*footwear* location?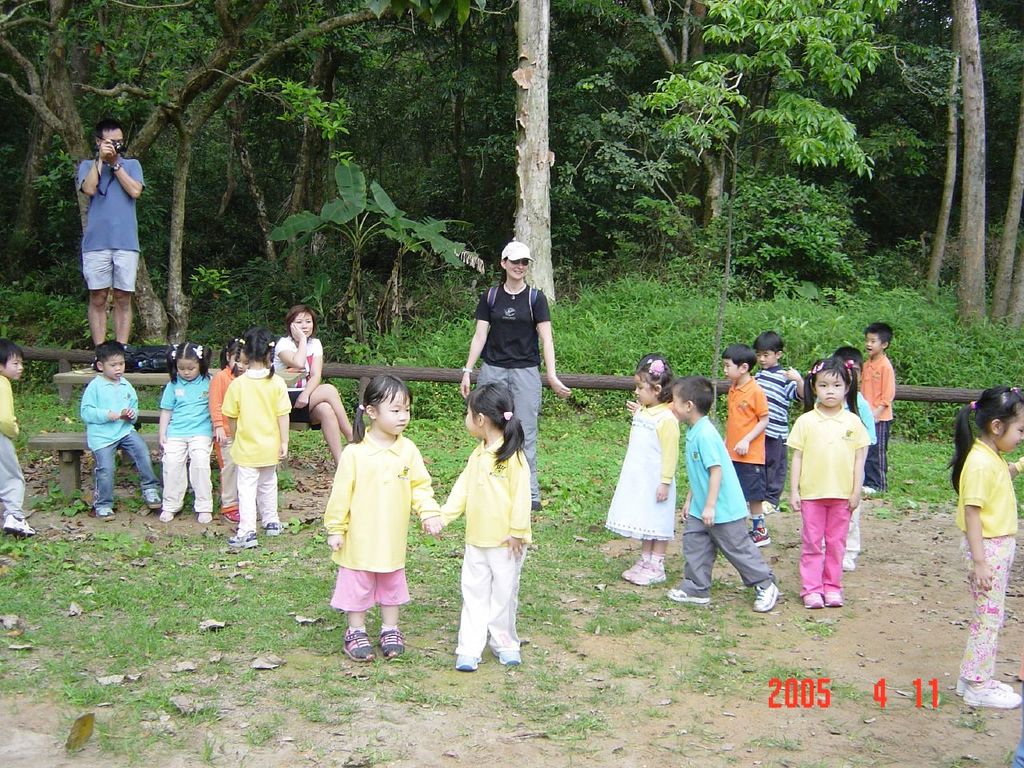
(left=376, top=626, right=408, bottom=662)
